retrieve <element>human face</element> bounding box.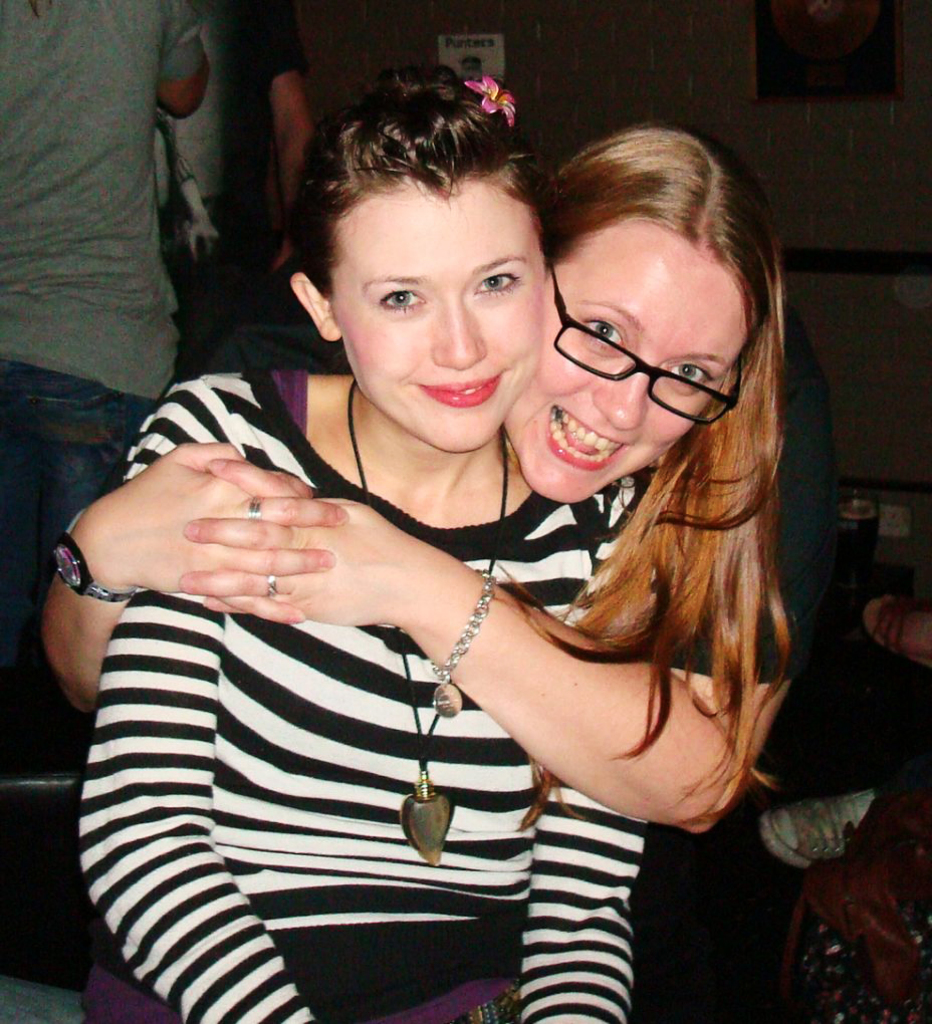
Bounding box: 501:236:756:506.
